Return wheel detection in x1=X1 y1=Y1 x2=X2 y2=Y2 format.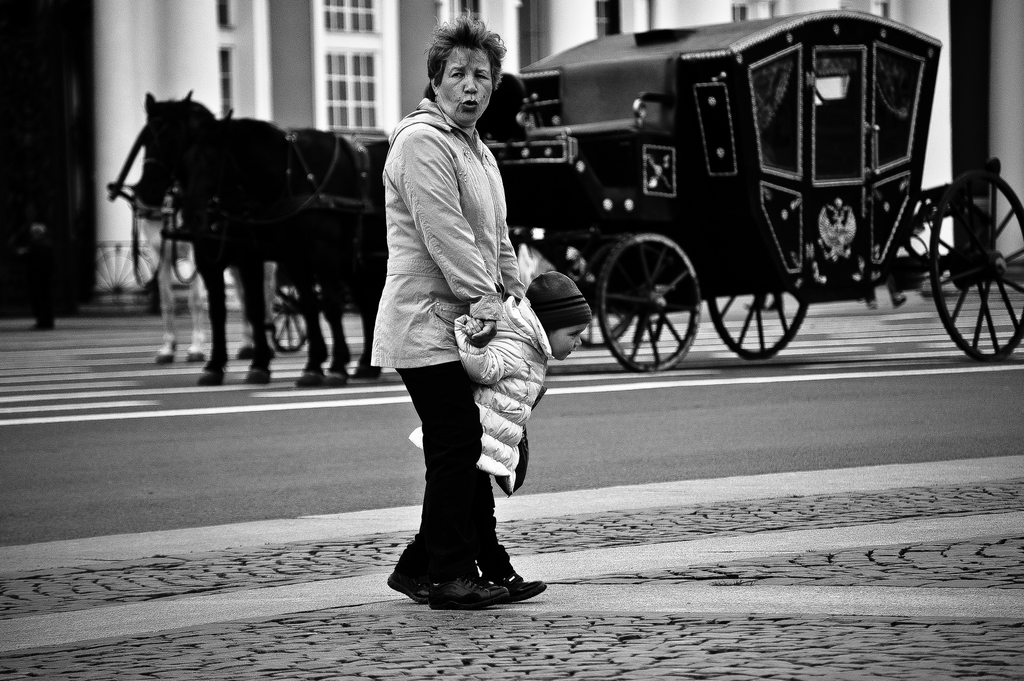
x1=268 y1=272 x2=309 y2=352.
